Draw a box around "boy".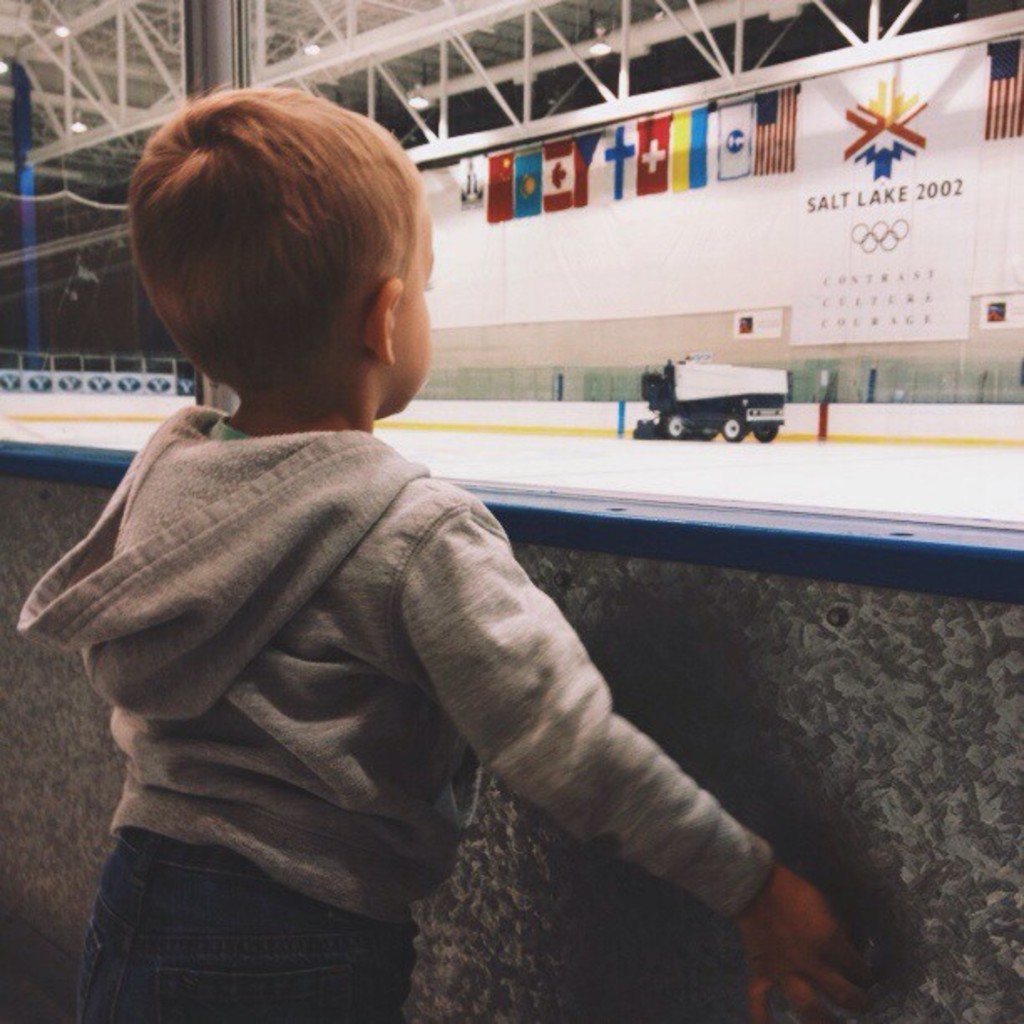
rect(13, 84, 857, 1022).
